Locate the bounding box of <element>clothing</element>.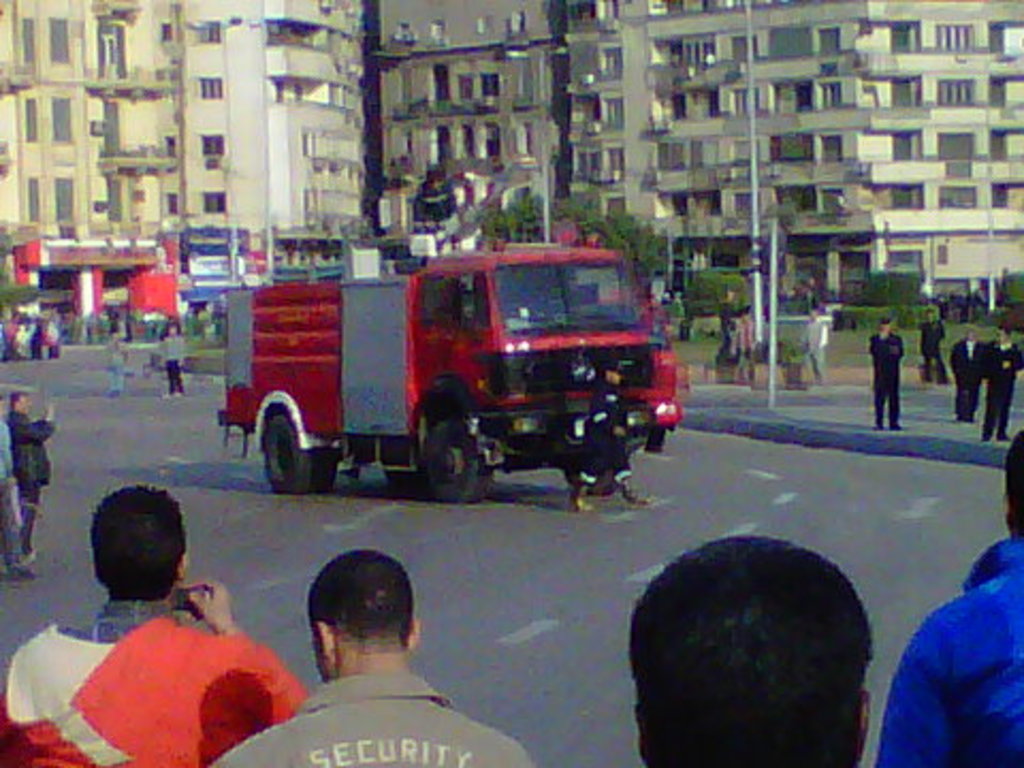
Bounding box: box(892, 544, 1023, 759).
